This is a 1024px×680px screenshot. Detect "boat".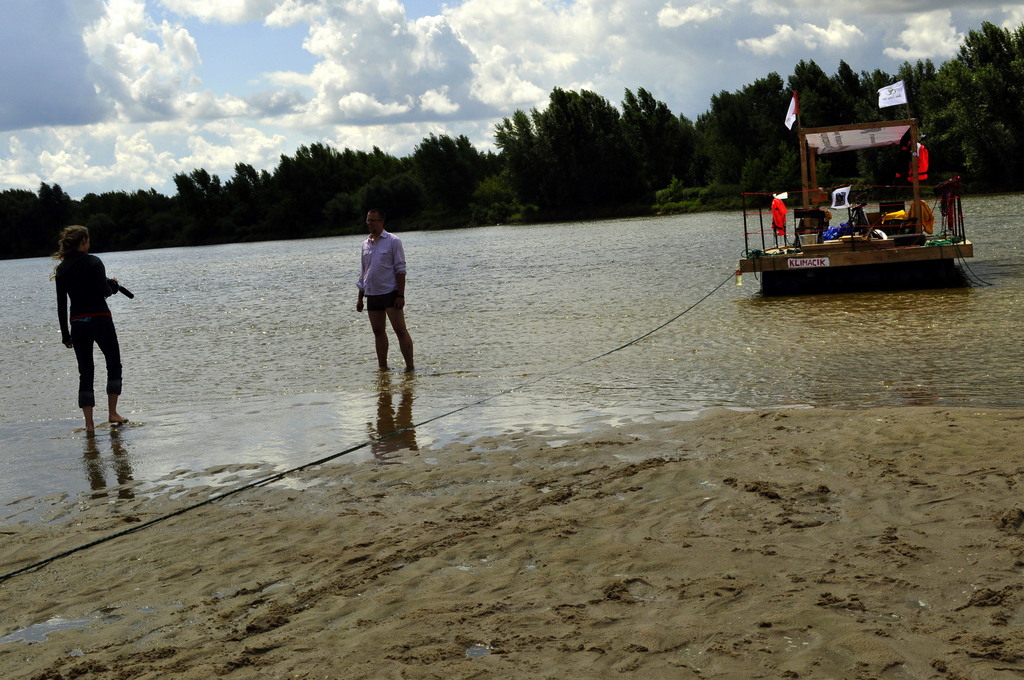
region(755, 87, 991, 291).
